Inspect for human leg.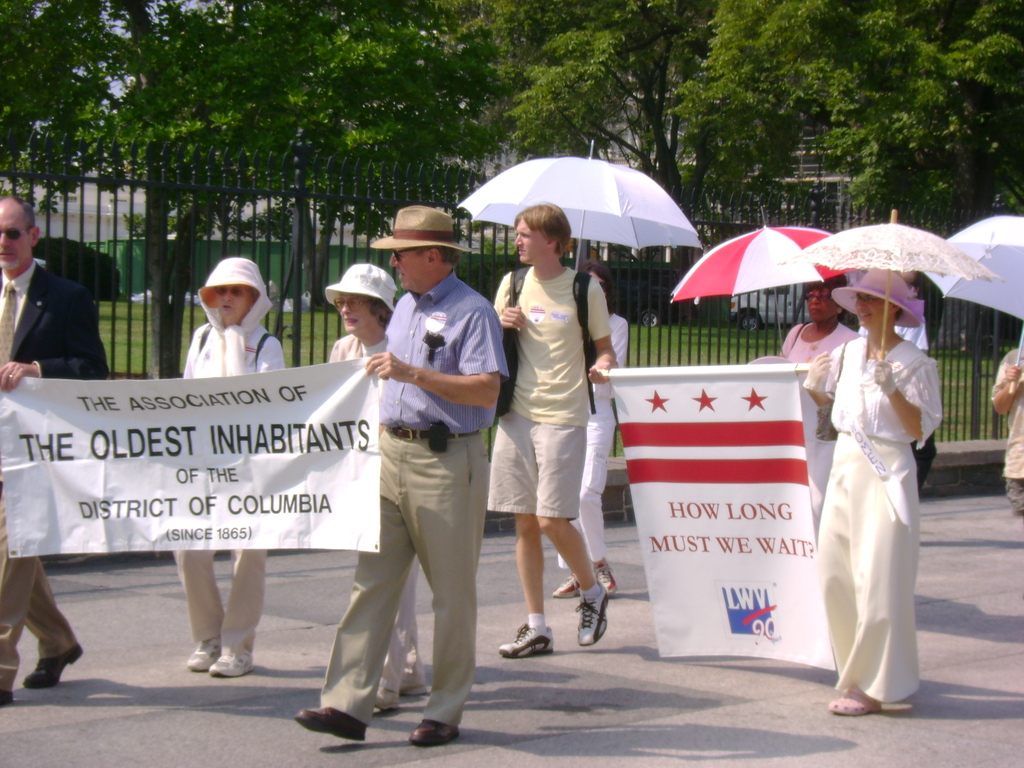
Inspection: bbox=(211, 554, 270, 679).
